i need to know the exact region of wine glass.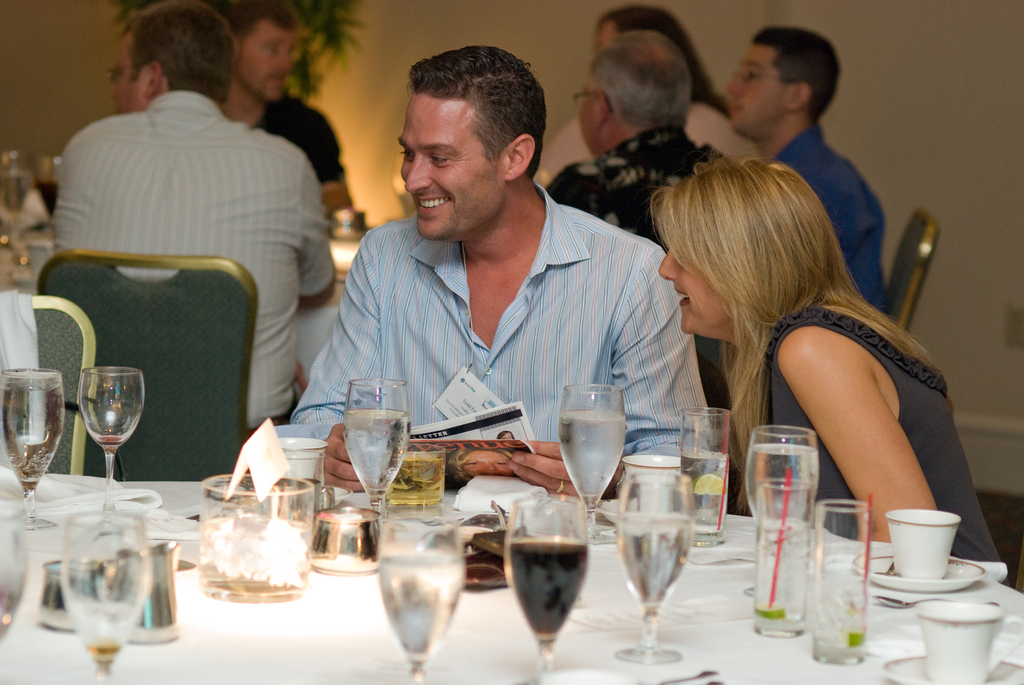
Region: [503,497,587,682].
